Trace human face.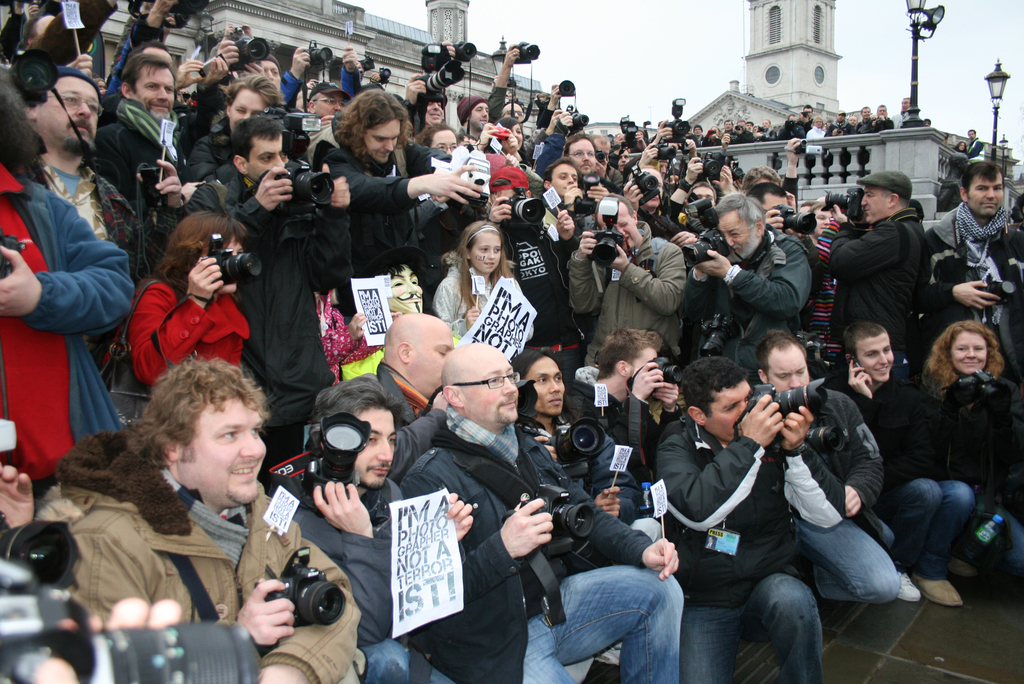
Traced to 412, 314, 448, 388.
